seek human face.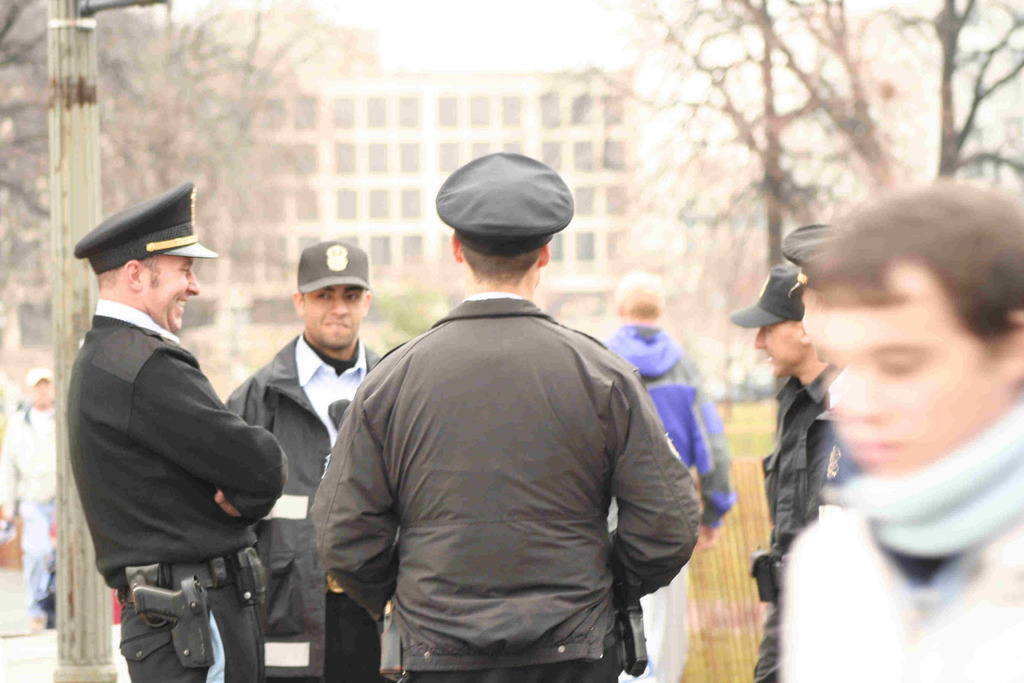
(x1=304, y1=284, x2=367, y2=350).
